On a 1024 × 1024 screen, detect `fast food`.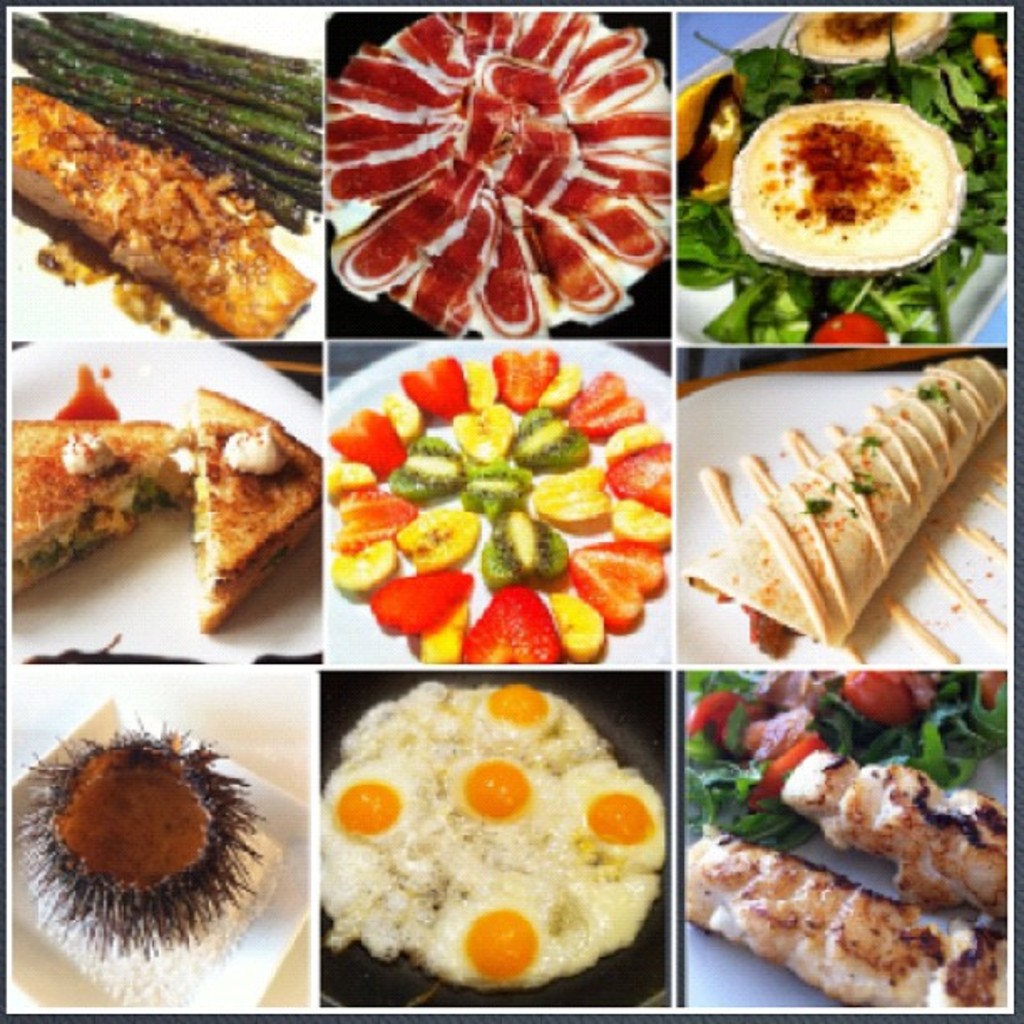
{"x1": 293, "y1": 673, "x2": 663, "y2": 972}.
